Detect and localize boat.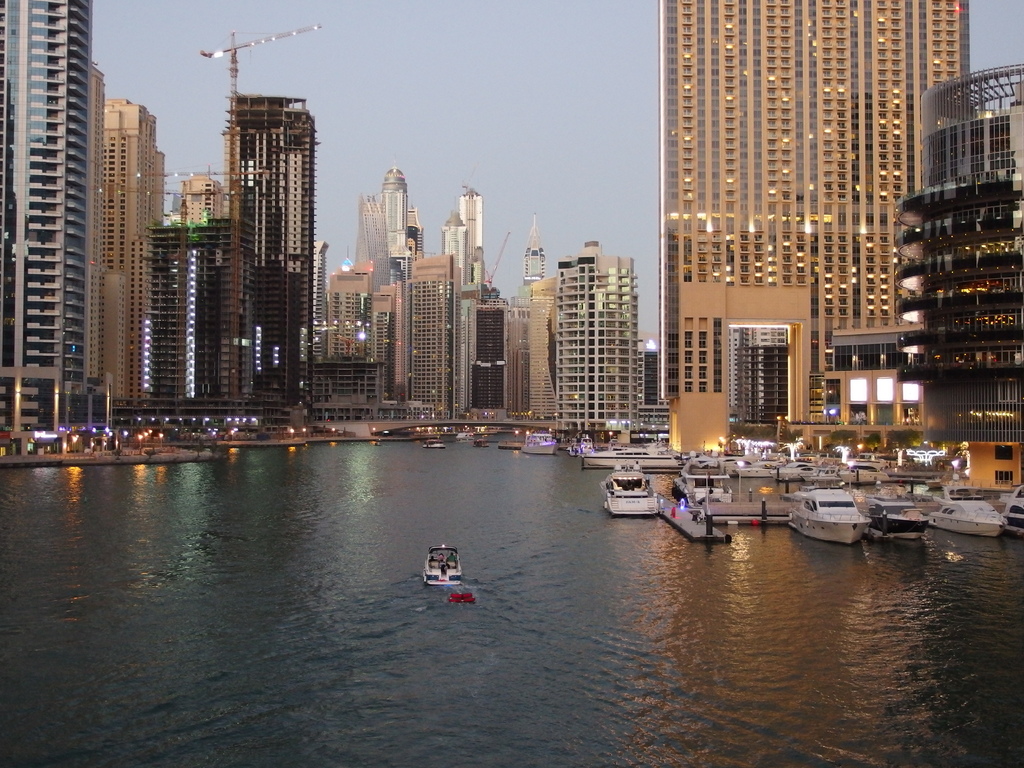
Localized at bbox(801, 456, 890, 497).
